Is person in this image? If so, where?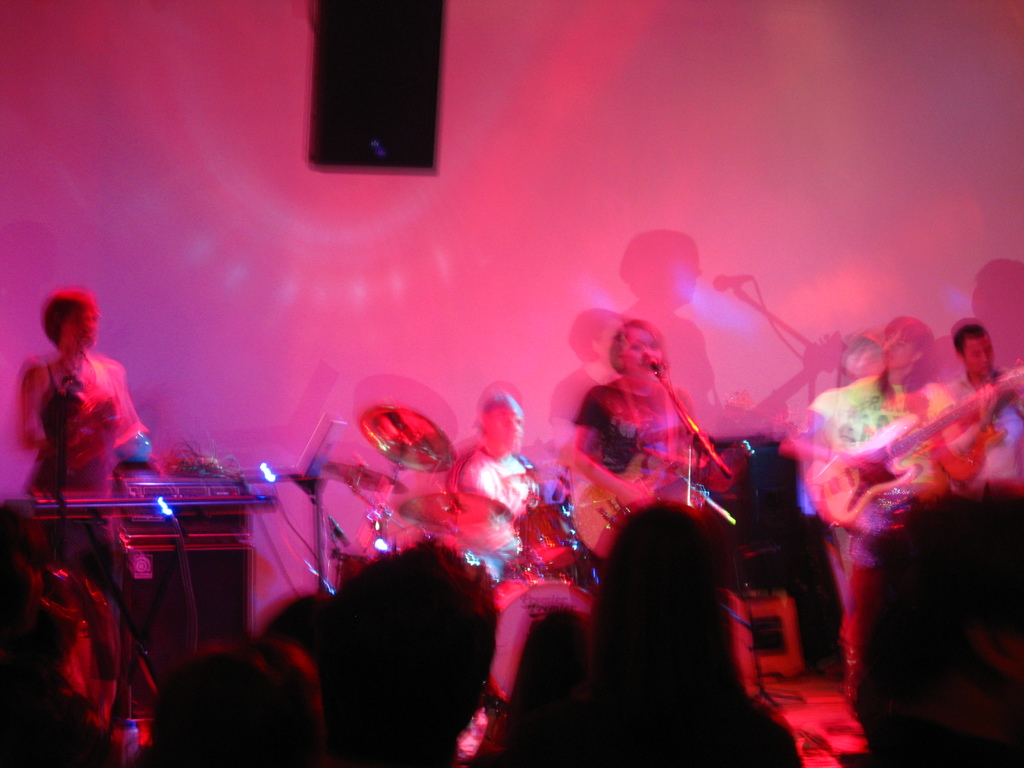
Yes, at <box>18,277,147,557</box>.
